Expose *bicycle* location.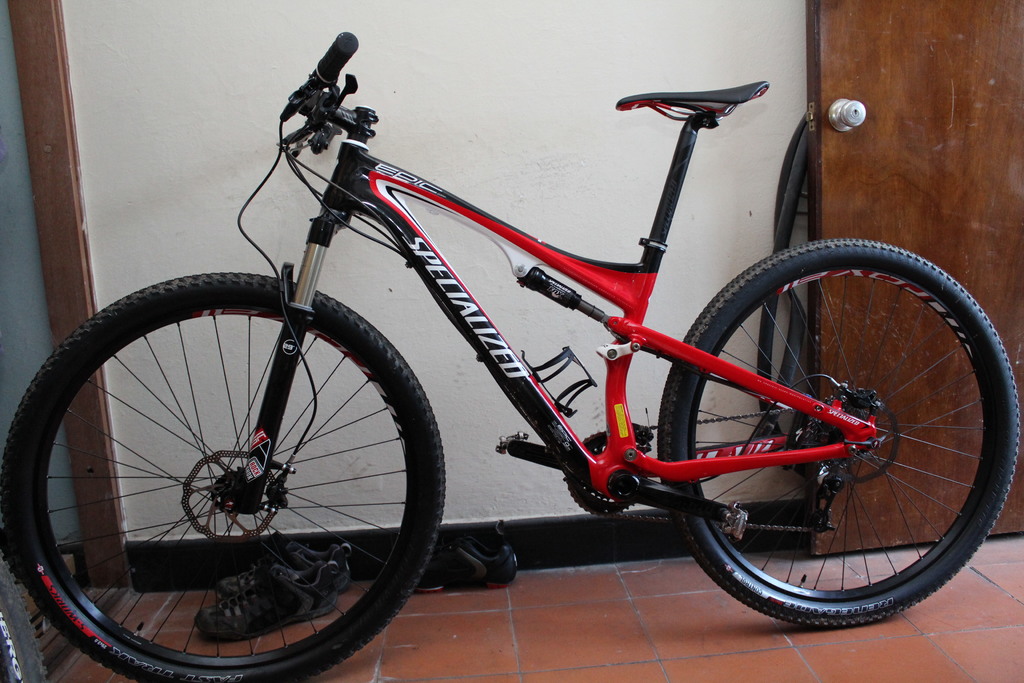
Exposed at rect(43, 30, 974, 673).
